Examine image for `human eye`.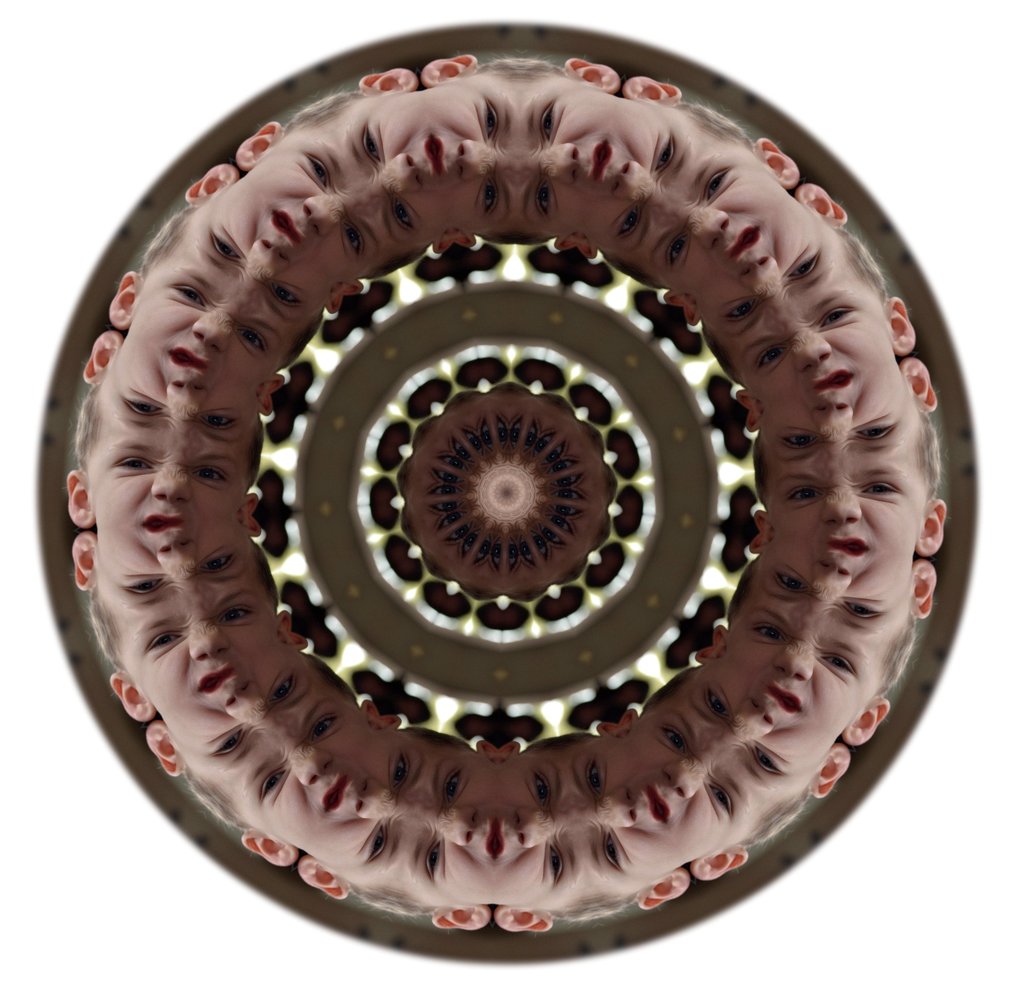
Examination result: (308, 716, 337, 743).
